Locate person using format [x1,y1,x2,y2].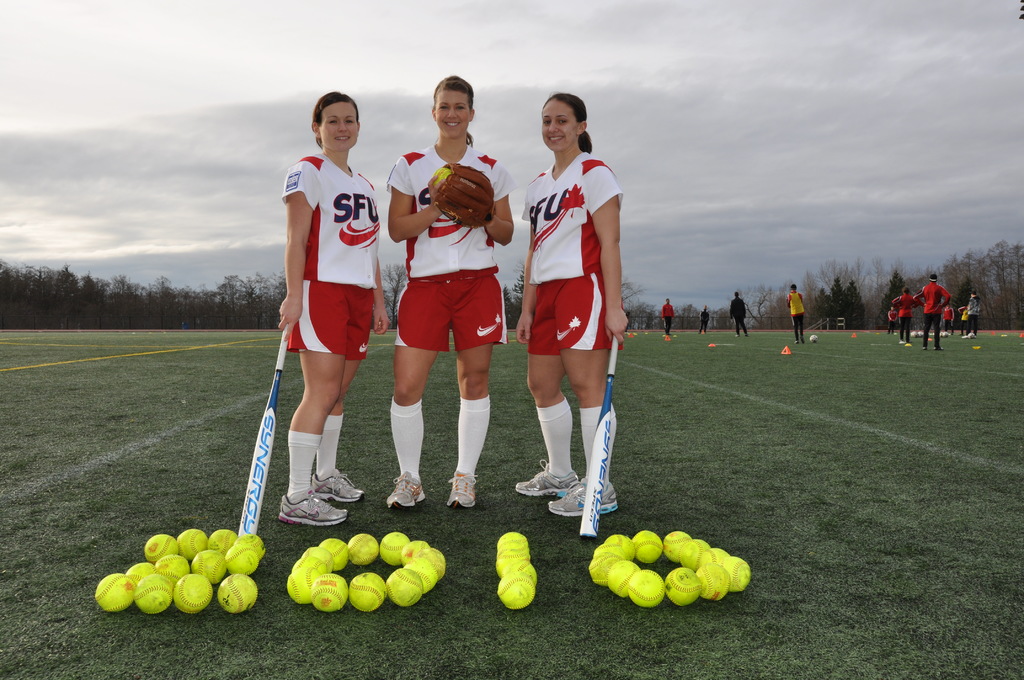
[269,83,392,566].
